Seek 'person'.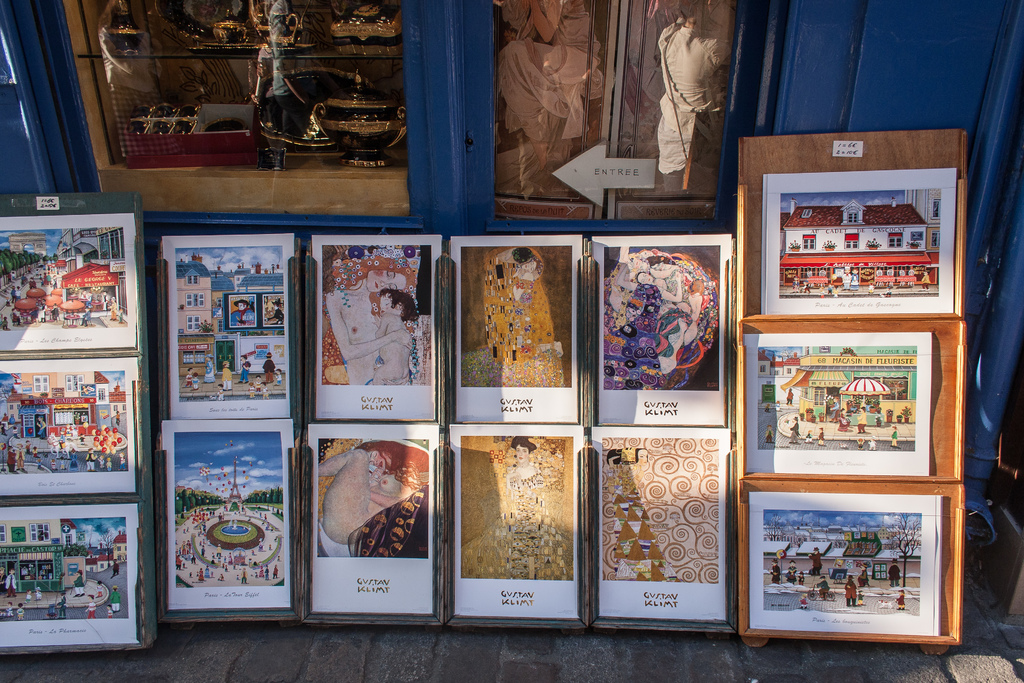
646 256 684 308.
